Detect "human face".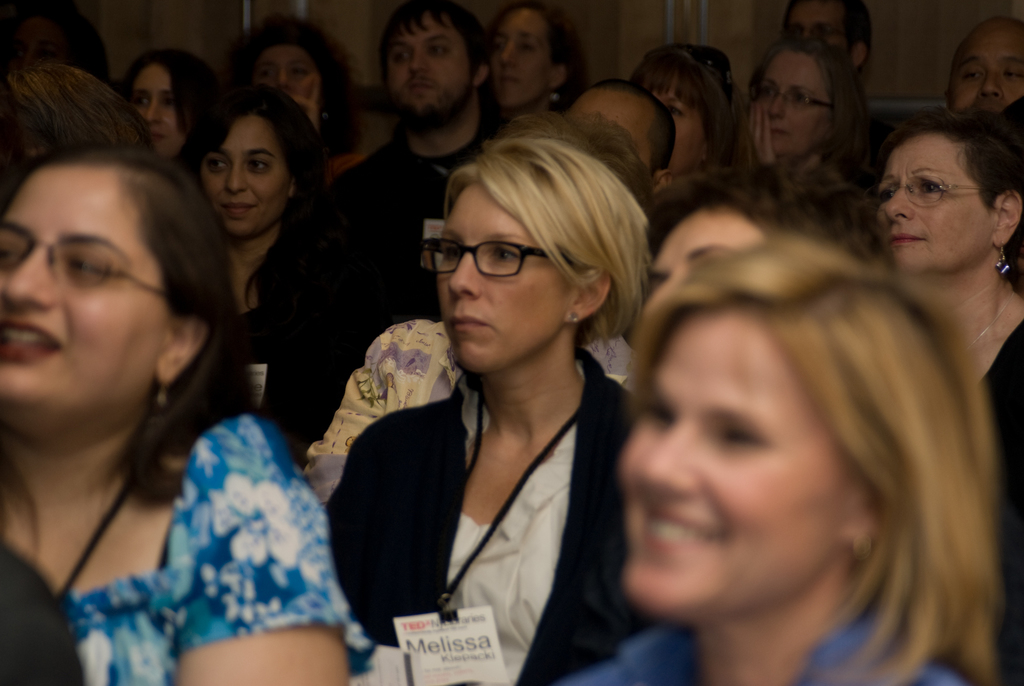
Detected at box(642, 79, 705, 183).
